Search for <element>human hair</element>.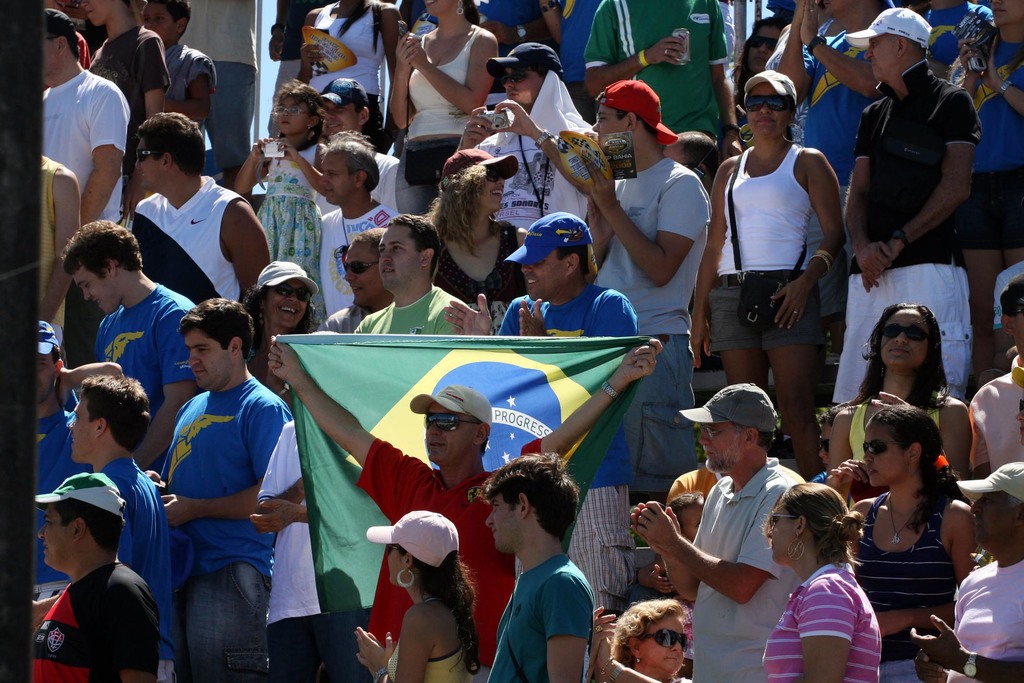
Found at (left=481, top=454, right=582, bottom=543).
